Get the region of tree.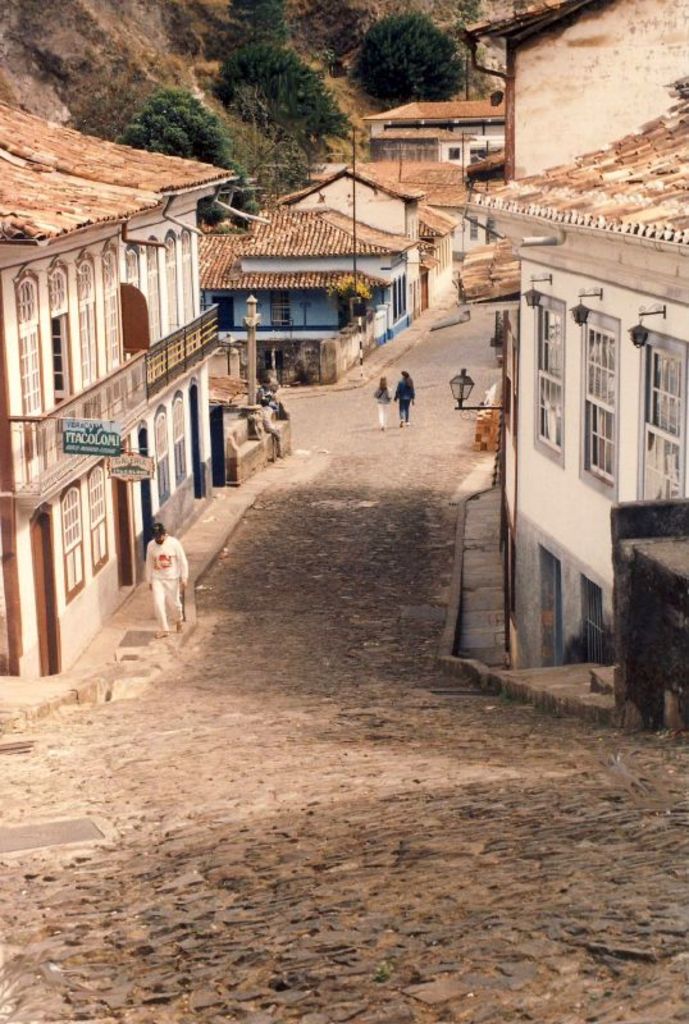
357 12 478 106.
